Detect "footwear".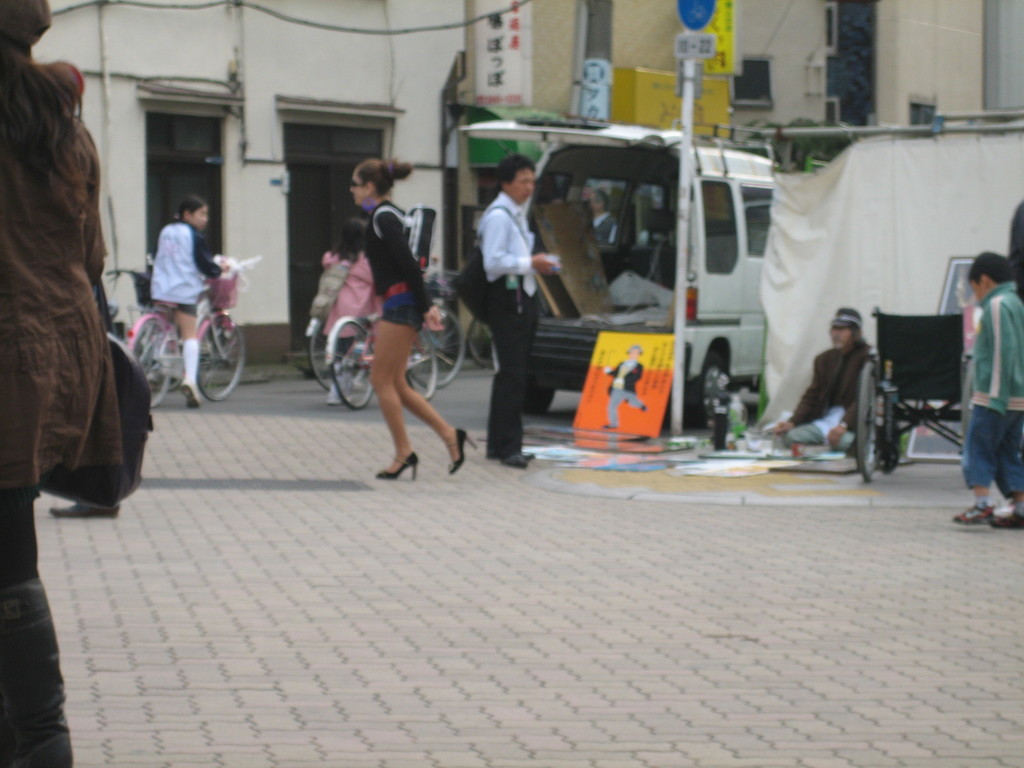
Detected at (991,498,1023,531).
